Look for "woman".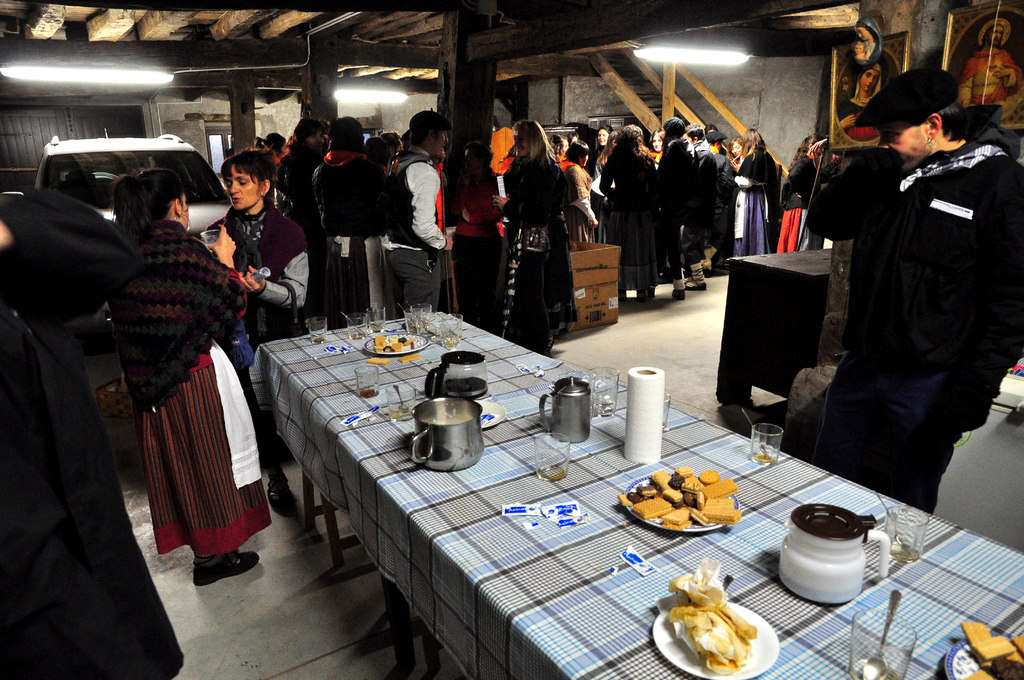
Found: detection(495, 127, 591, 347).
